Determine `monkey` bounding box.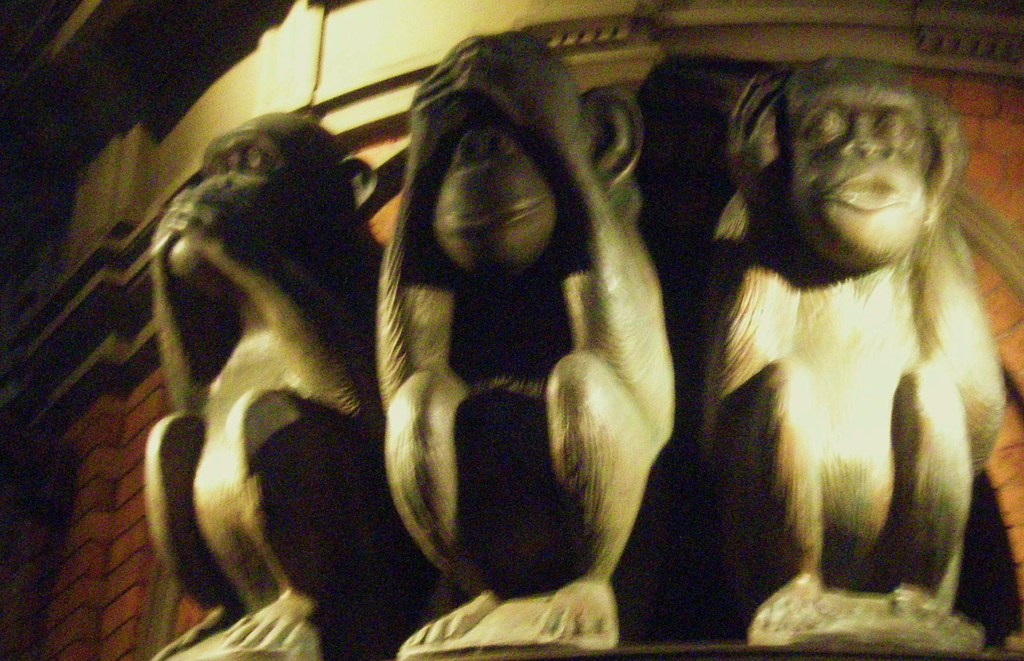
Determined: <box>659,34,1023,660</box>.
